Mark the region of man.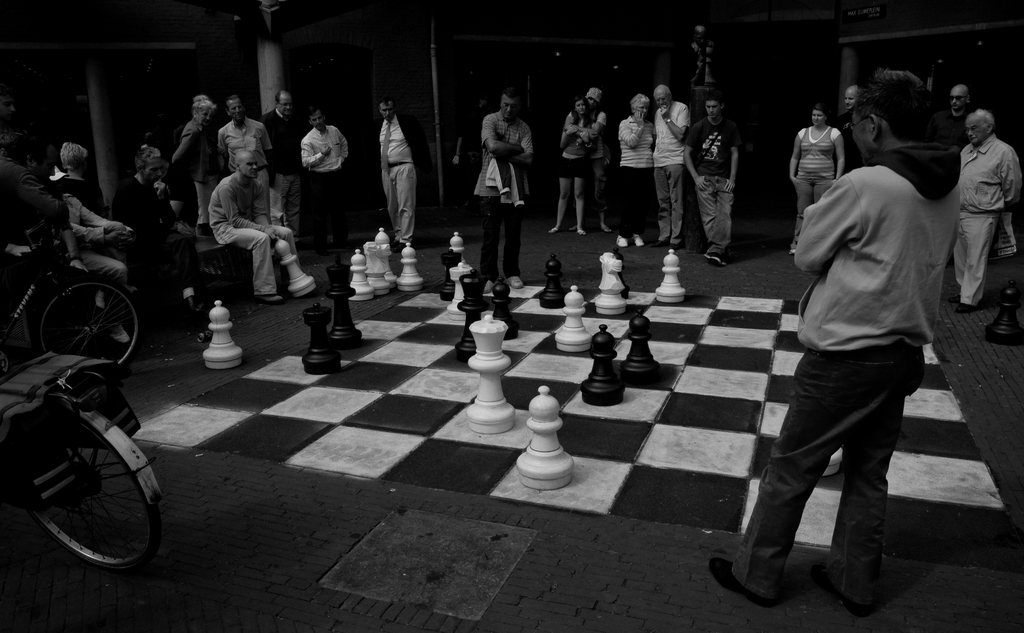
Region: 681/97/745/270.
